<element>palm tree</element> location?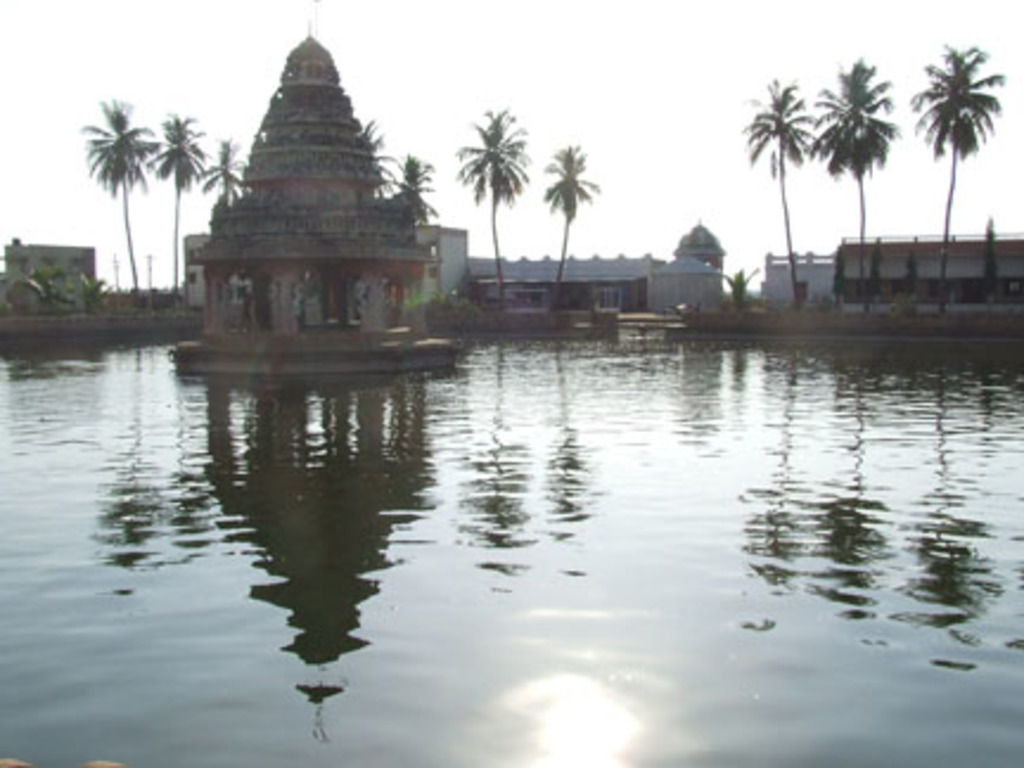
[737, 78, 796, 254]
